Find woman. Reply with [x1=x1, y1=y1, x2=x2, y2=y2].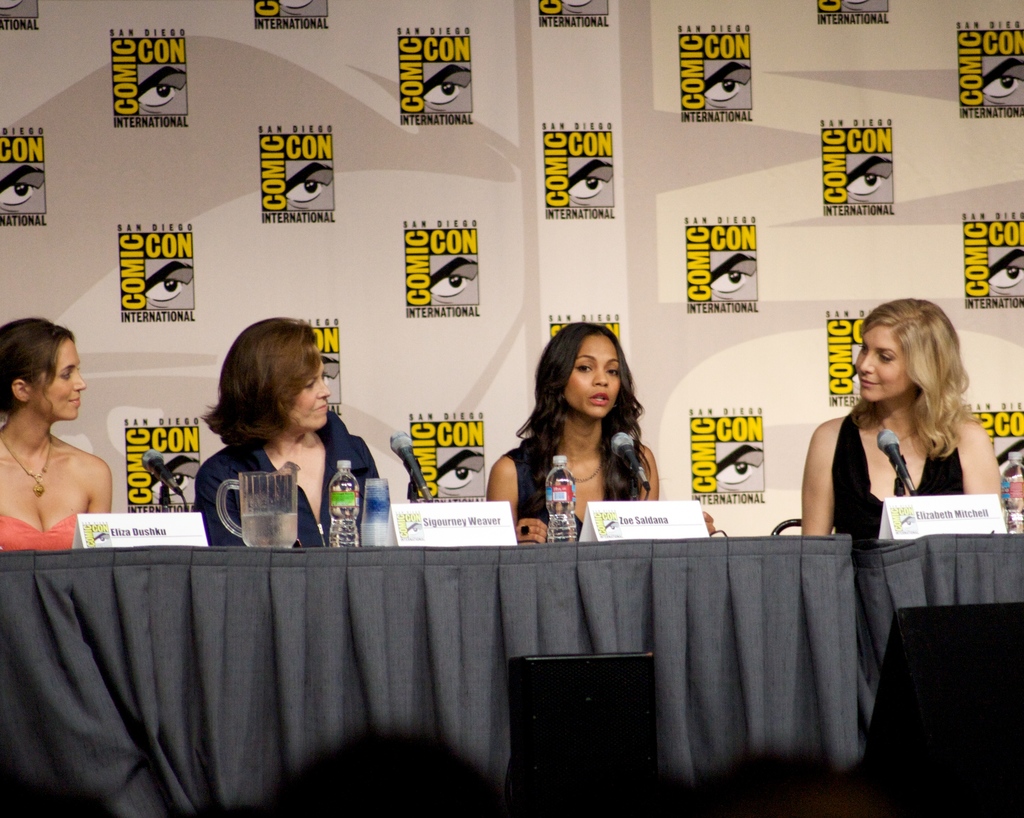
[x1=189, y1=320, x2=385, y2=548].
